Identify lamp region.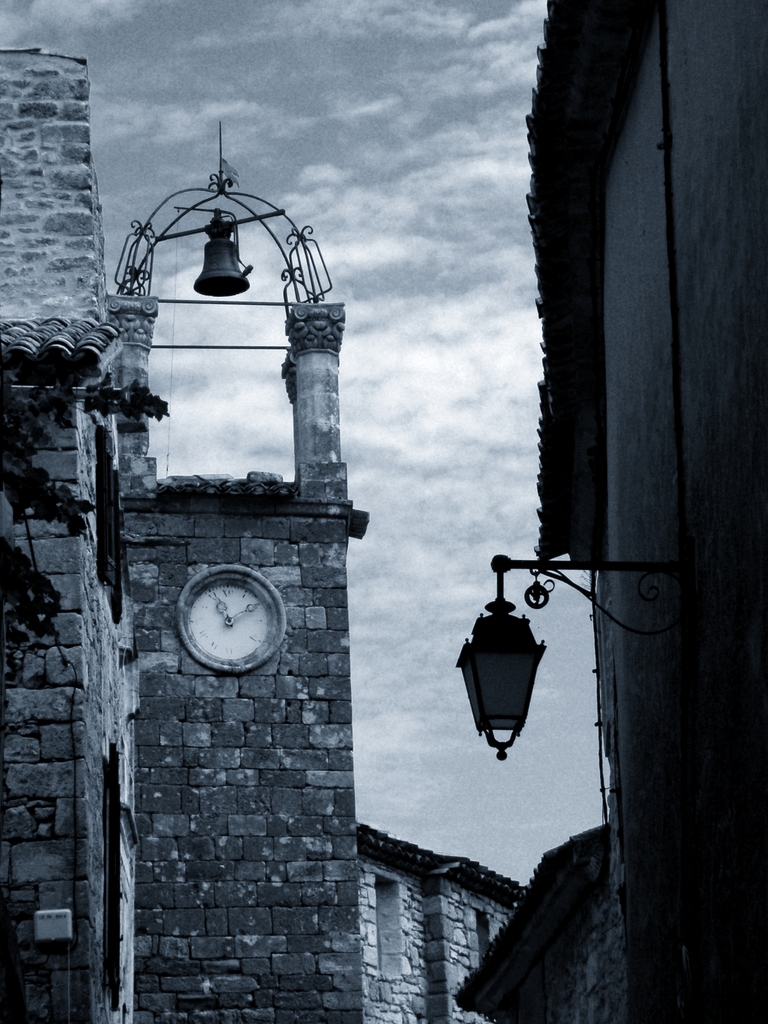
Region: detection(458, 555, 698, 763).
